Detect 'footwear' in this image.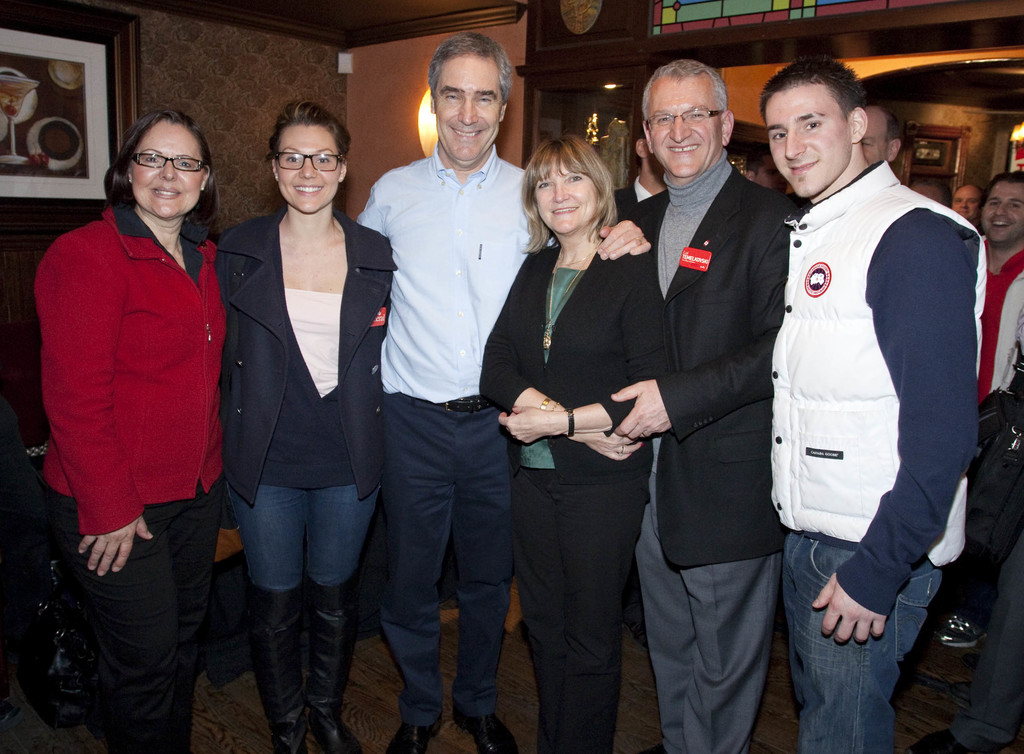
Detection: rect(935, 611, 985, 647).
